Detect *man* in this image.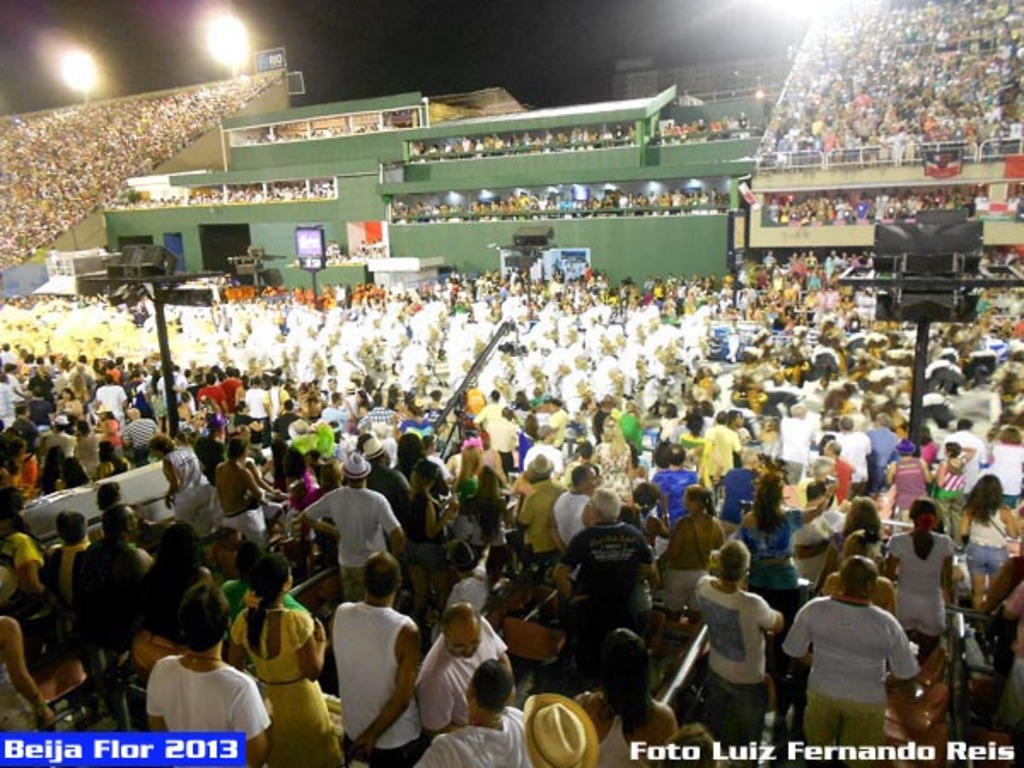
Detection: select_region(198, 375, 222, 406).
